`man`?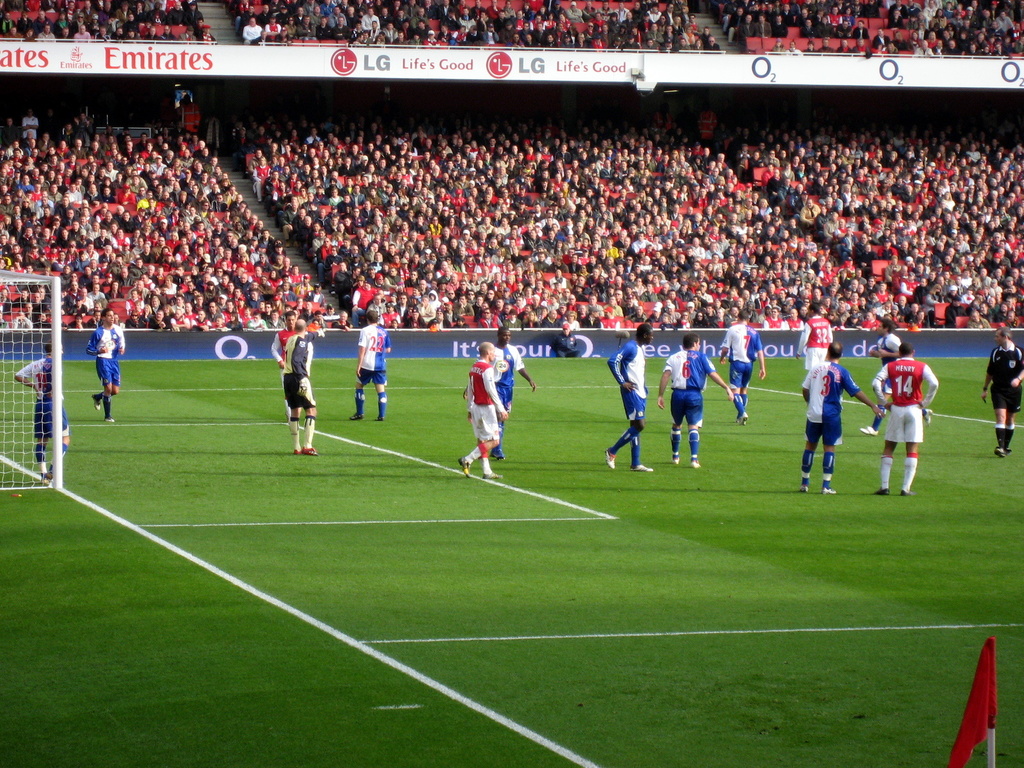
[x1=945, y1=283, x2=958, y2=302]
